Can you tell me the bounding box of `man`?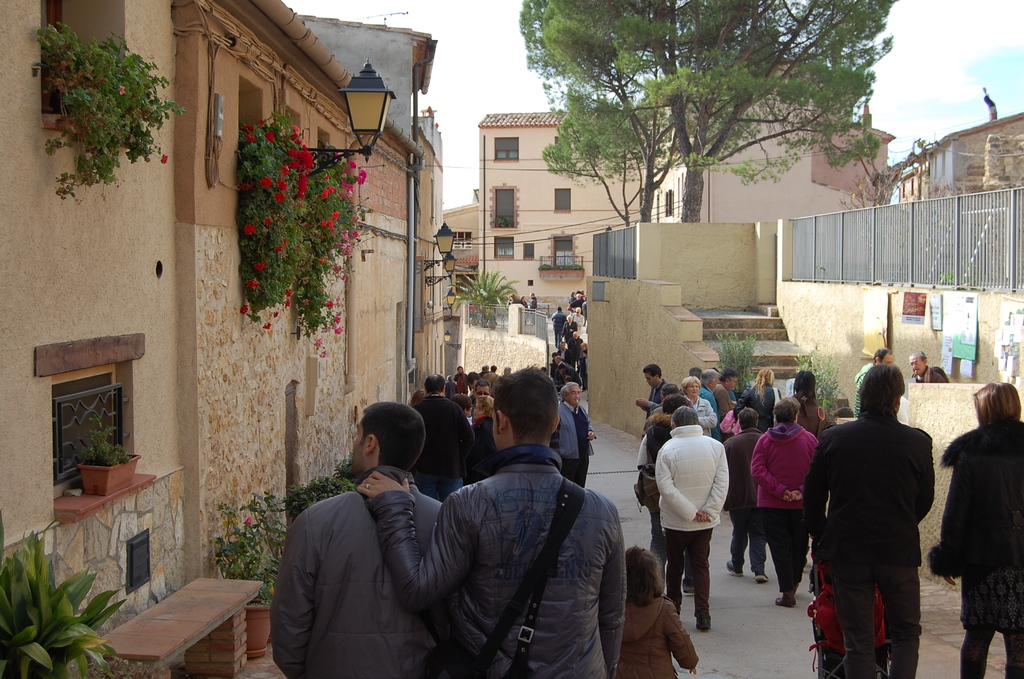
x1=551, y1=306, x2=566, y2=346.
